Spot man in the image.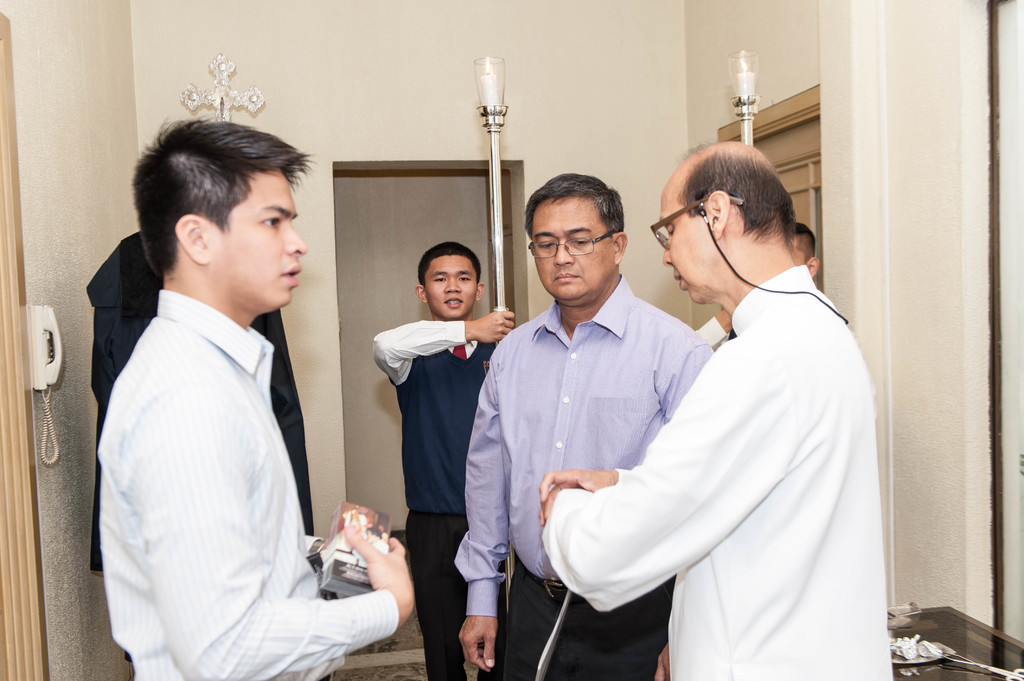
man found at region(367, 240, 515, 680).
